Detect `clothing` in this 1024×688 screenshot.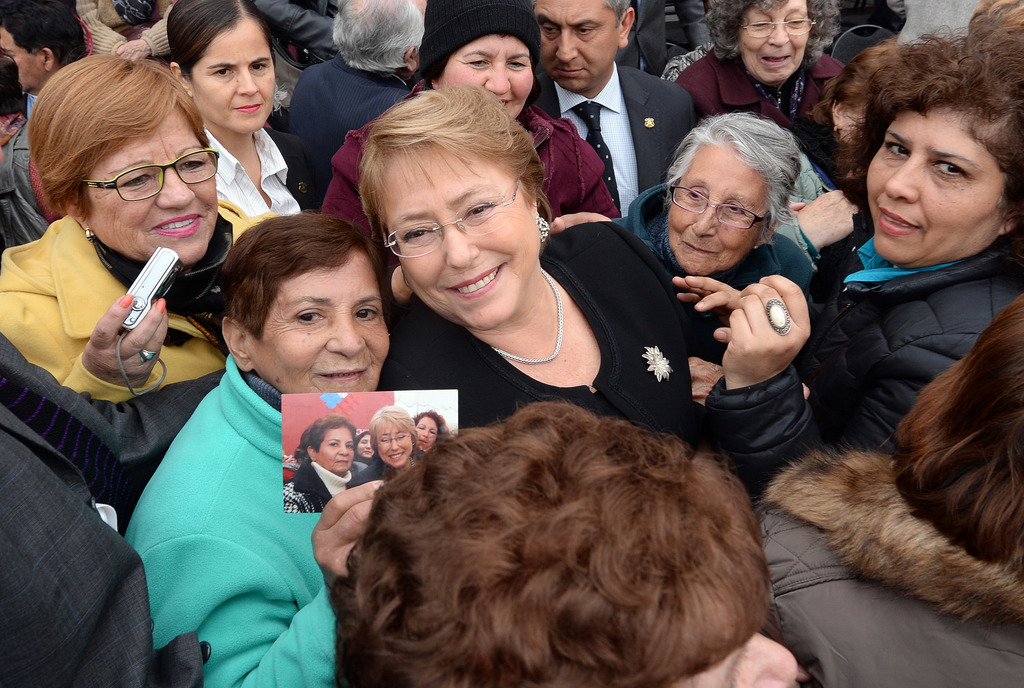
Detection: bbox=(702, 213, 1023, 489).
